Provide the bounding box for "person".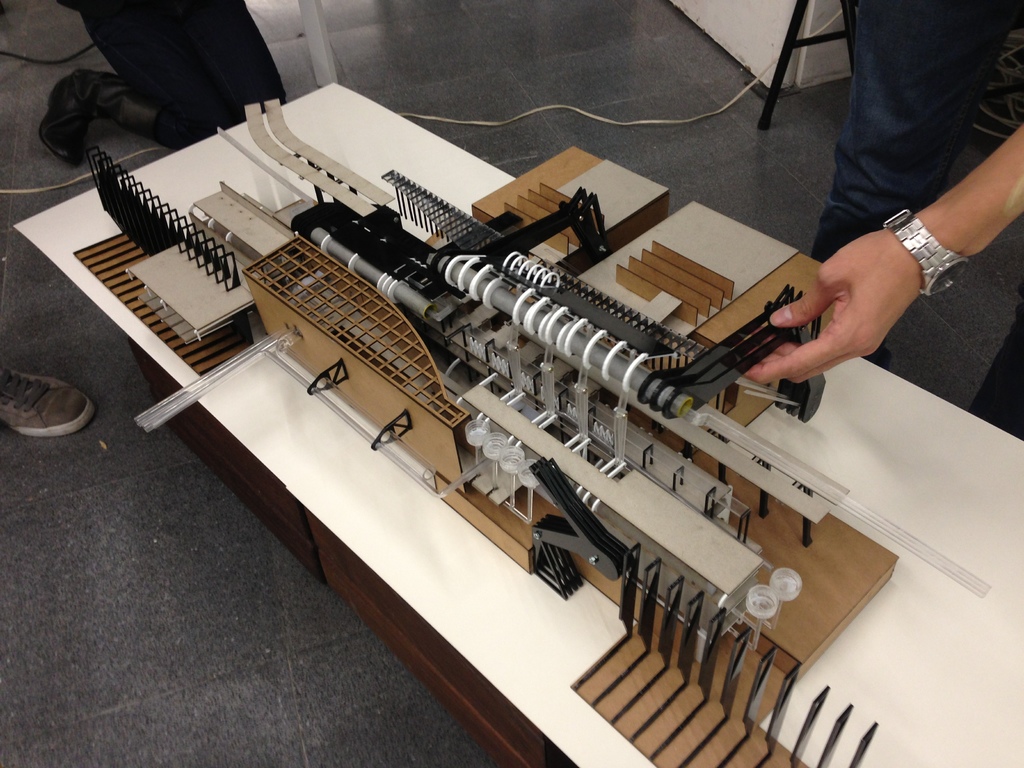
{"left": 730, "top": 0, "right": 1023, "bottom": 443}.
